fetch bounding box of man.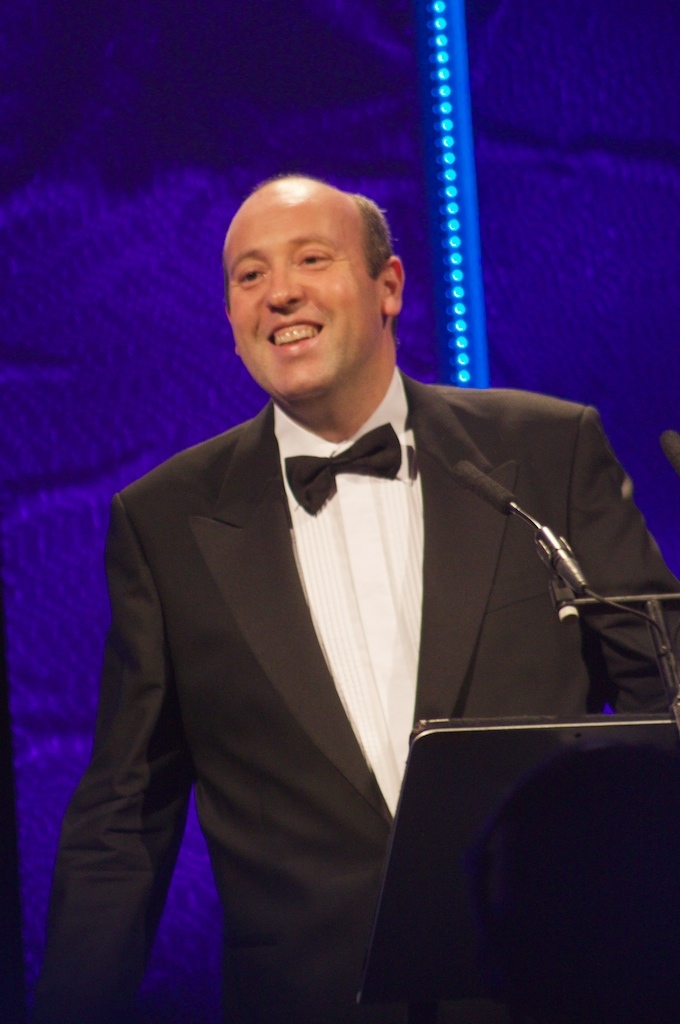
Bbox: bbox=[57, 133, 630, 975].
